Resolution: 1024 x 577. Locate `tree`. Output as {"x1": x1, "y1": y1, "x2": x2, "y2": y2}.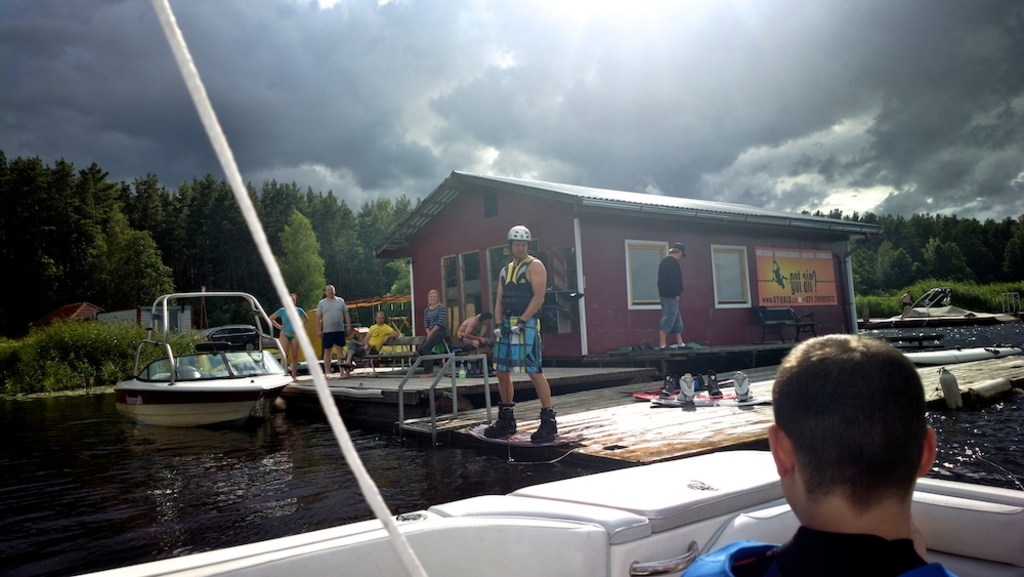
{"x1": 98, "y1": 230, "x2": 178, "y2": 332}.
